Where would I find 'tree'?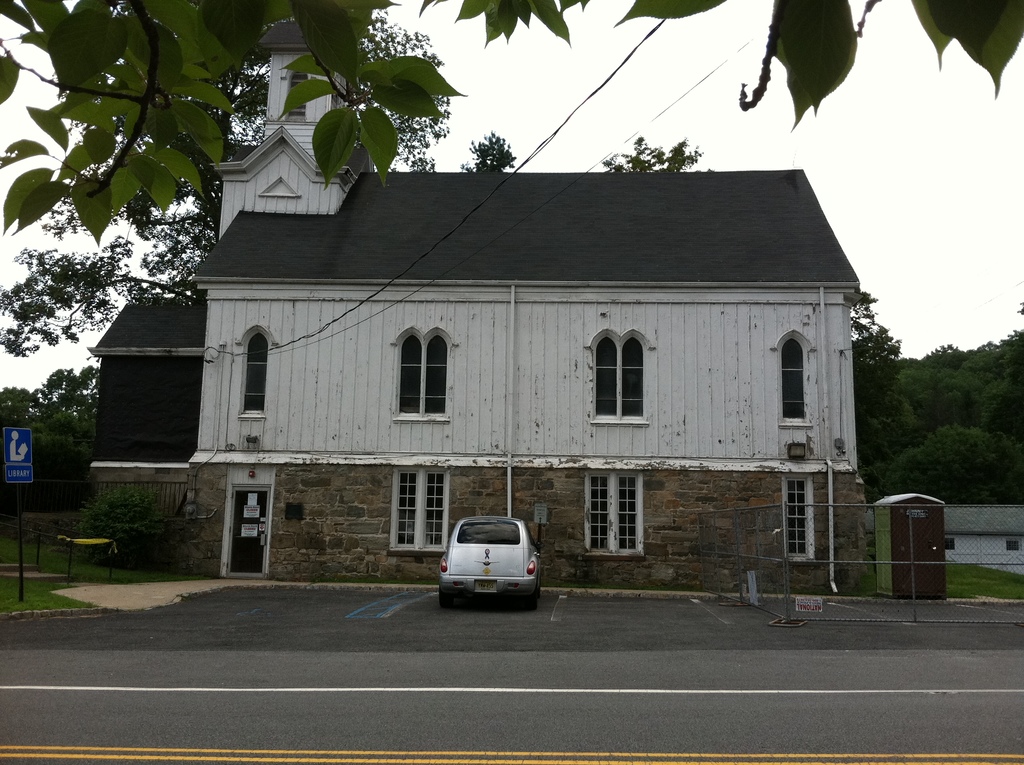
At bbox(849, 291, 941, 483).
